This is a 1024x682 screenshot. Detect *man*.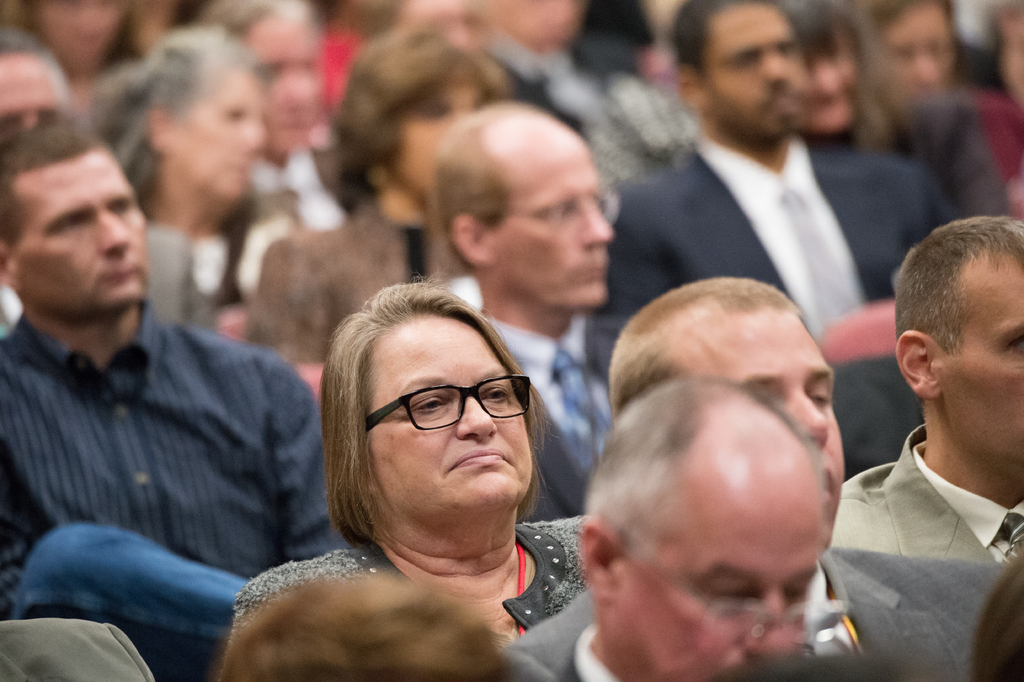
BBox(0, 30, 219, 333).
